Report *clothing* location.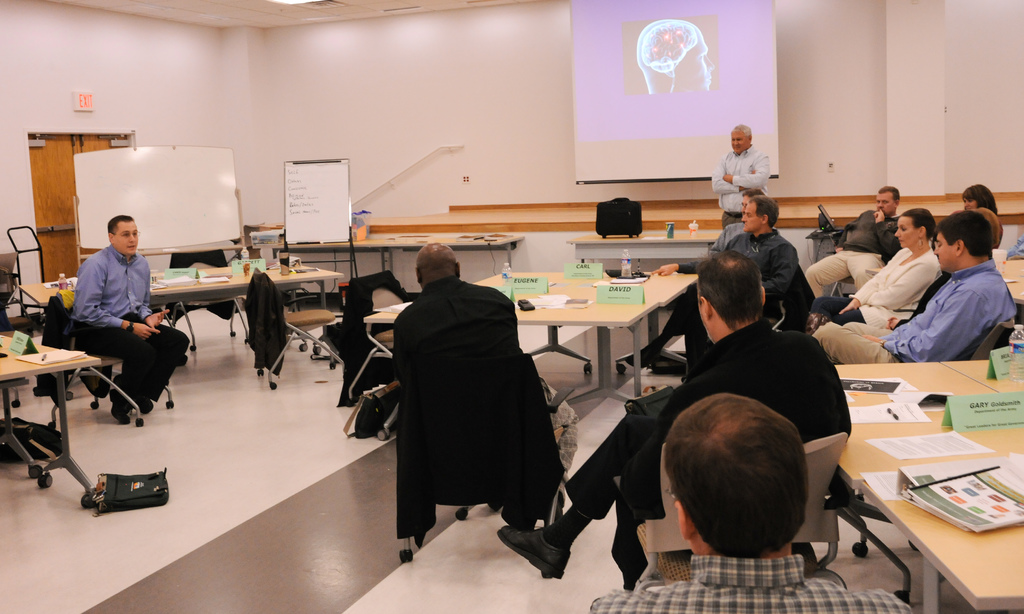
Report: detection(561, 325, 866, 579).
